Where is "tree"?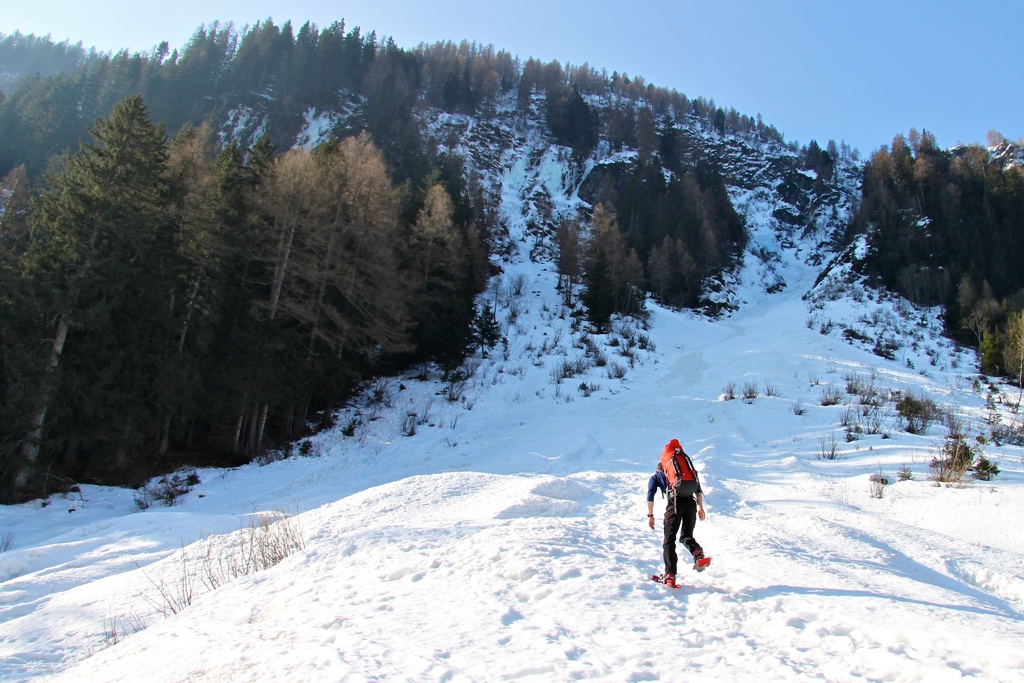
l=36, t=57, r=191, b=490.
